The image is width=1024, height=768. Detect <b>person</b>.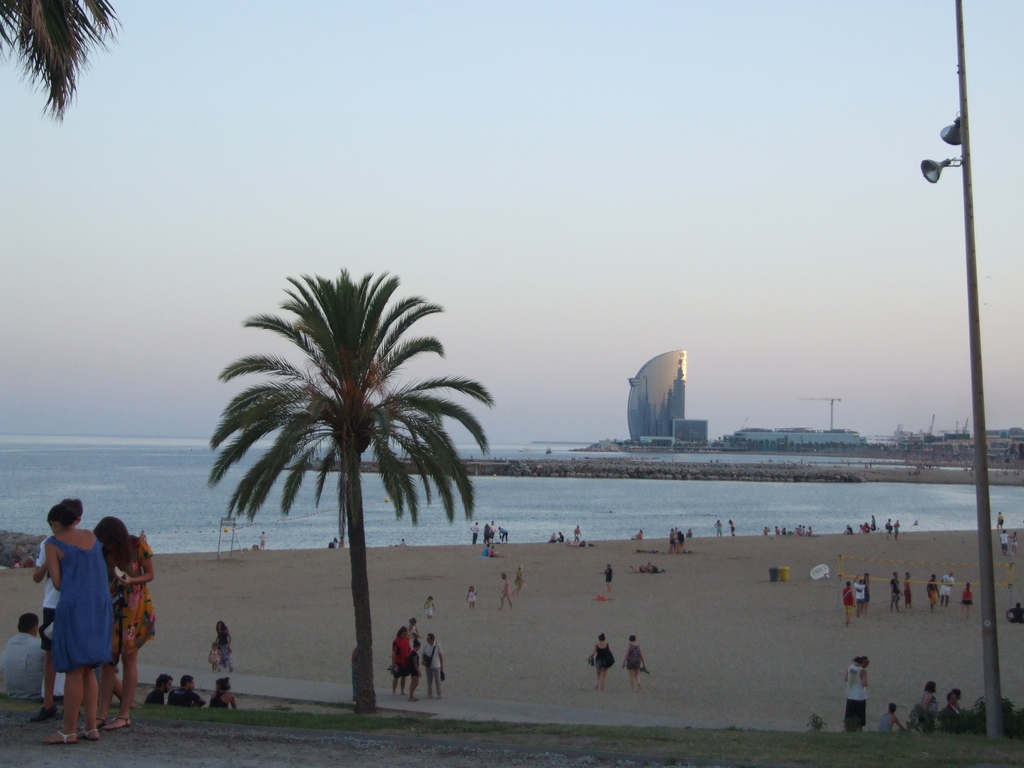
Detection: rect(144, 673, 171, 705).
